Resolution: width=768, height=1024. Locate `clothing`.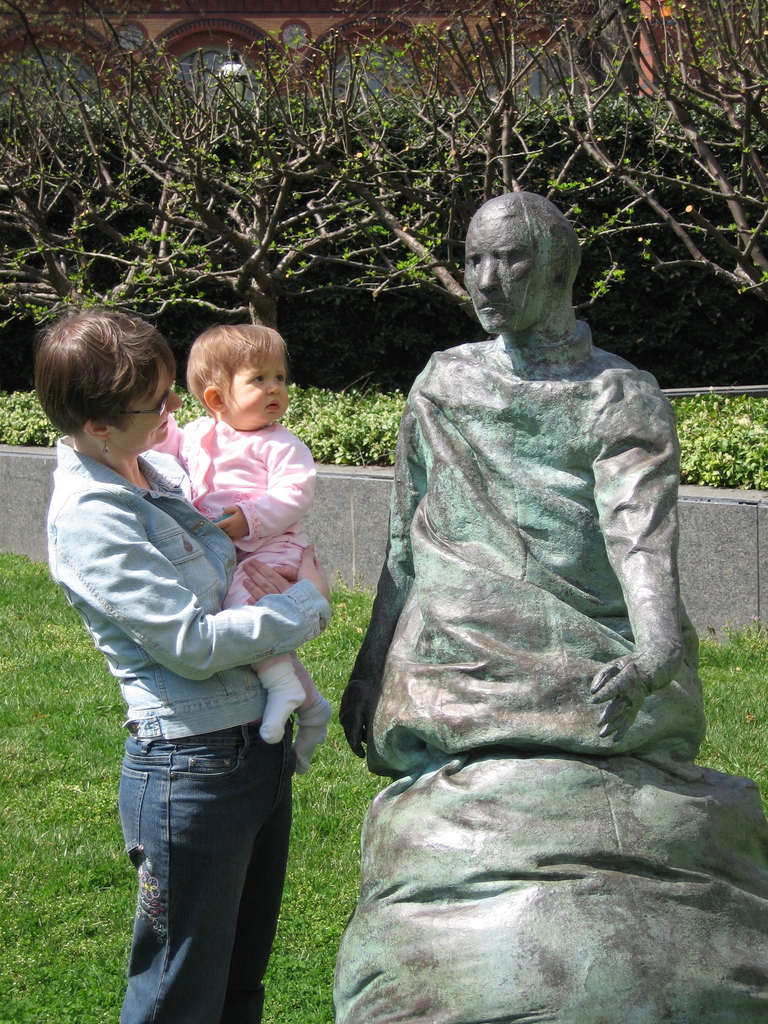
x1=180 y1=404 x2=362 y2=671.
